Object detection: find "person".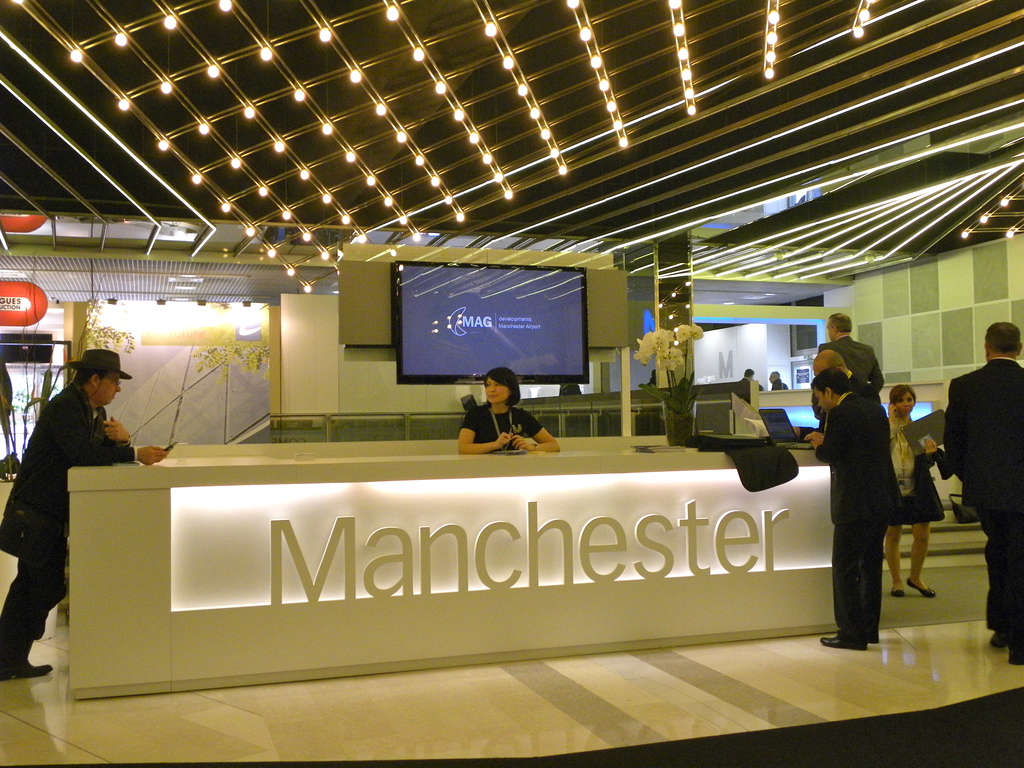
locate(887, 383, 943, 598).
